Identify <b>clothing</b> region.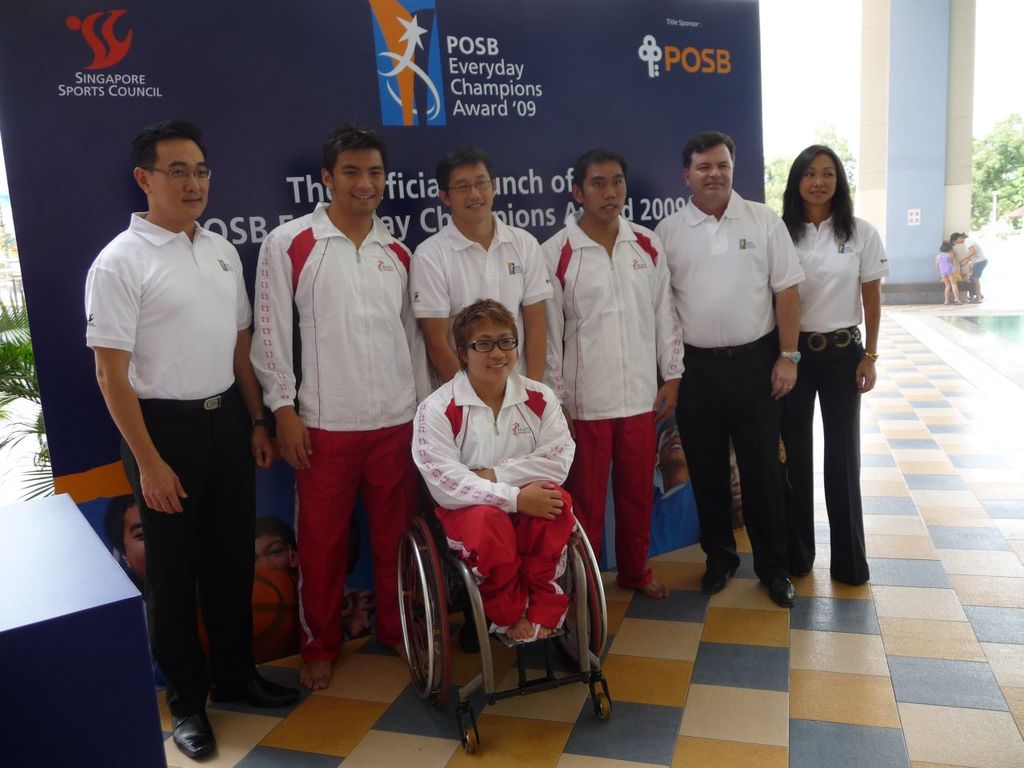
Region: Rect(82, 210, 254, 722).
